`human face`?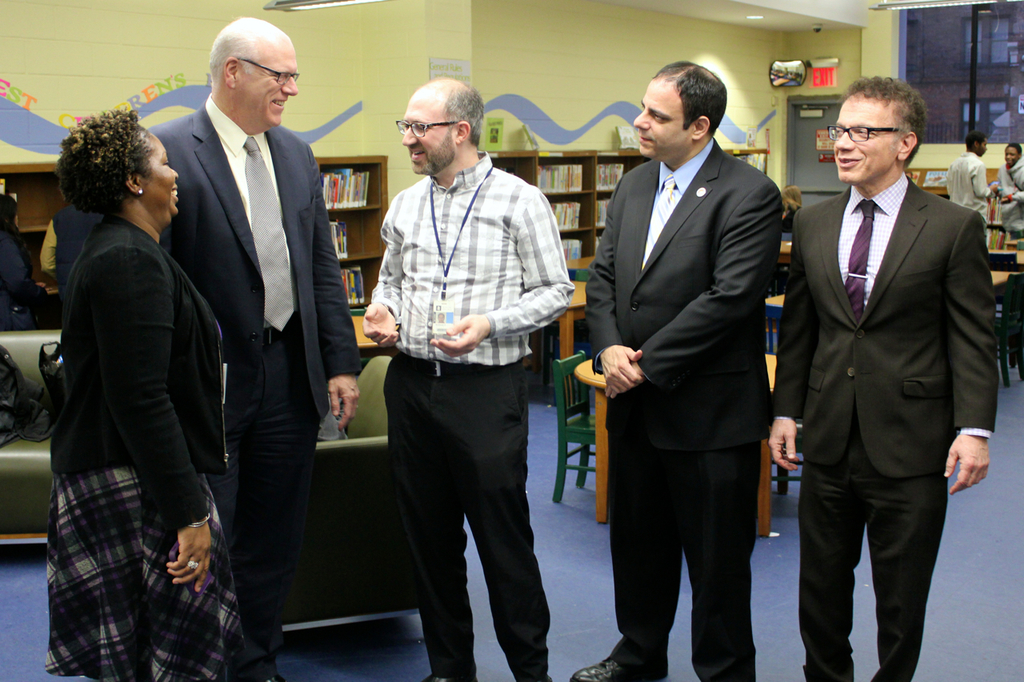
detection(1004, 145, 1022, 163)
